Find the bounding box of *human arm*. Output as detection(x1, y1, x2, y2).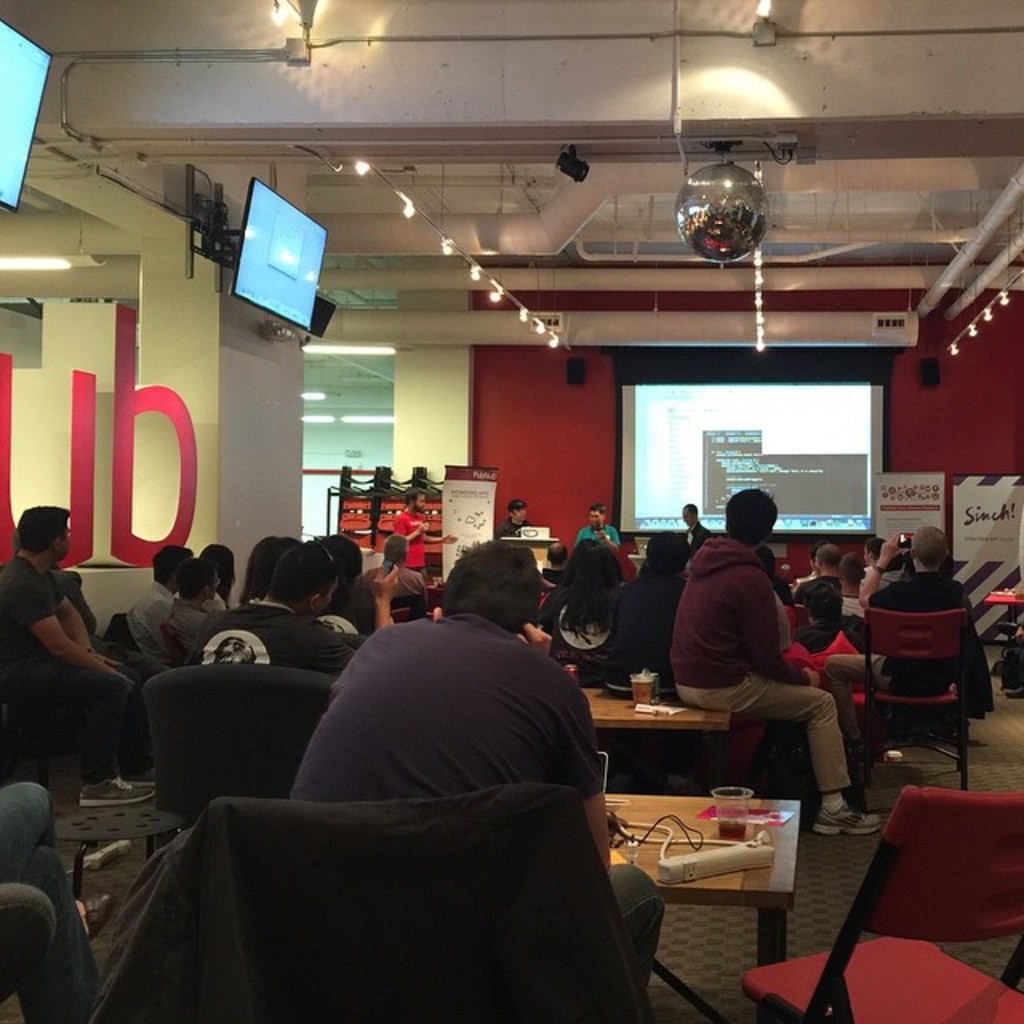
detection(45, 571, 88, 653).
